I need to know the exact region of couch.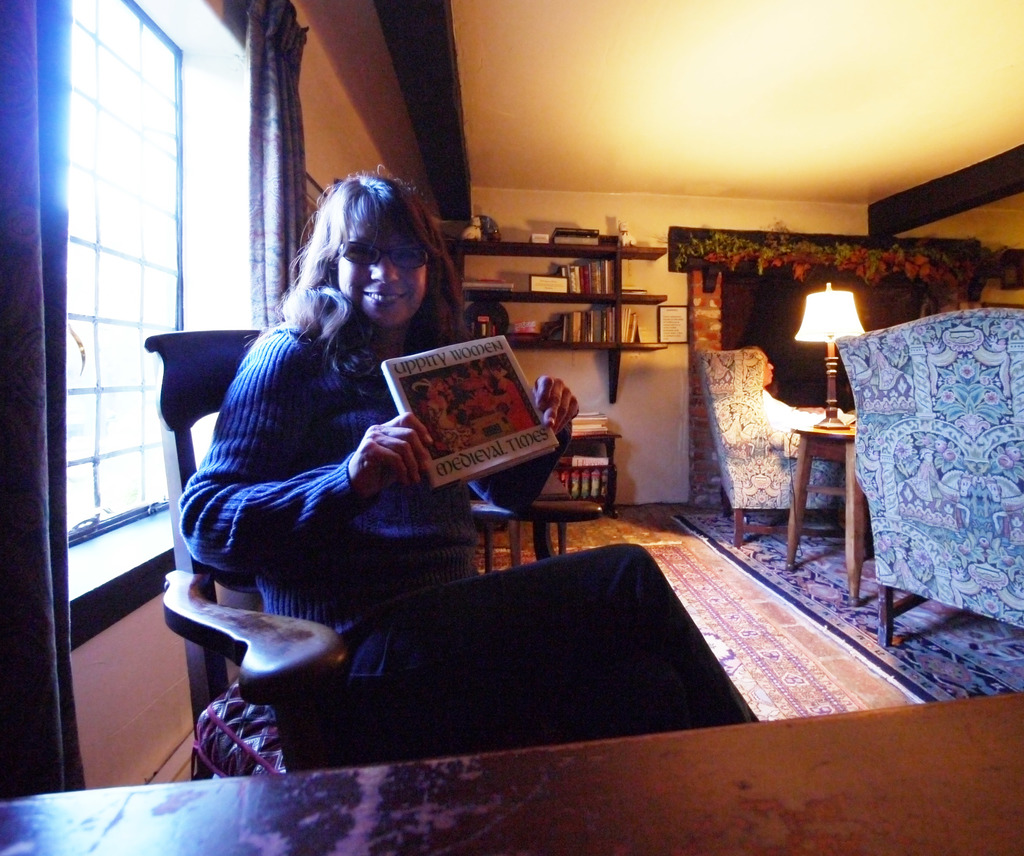
Region: [806, 264, 1023, 675].
